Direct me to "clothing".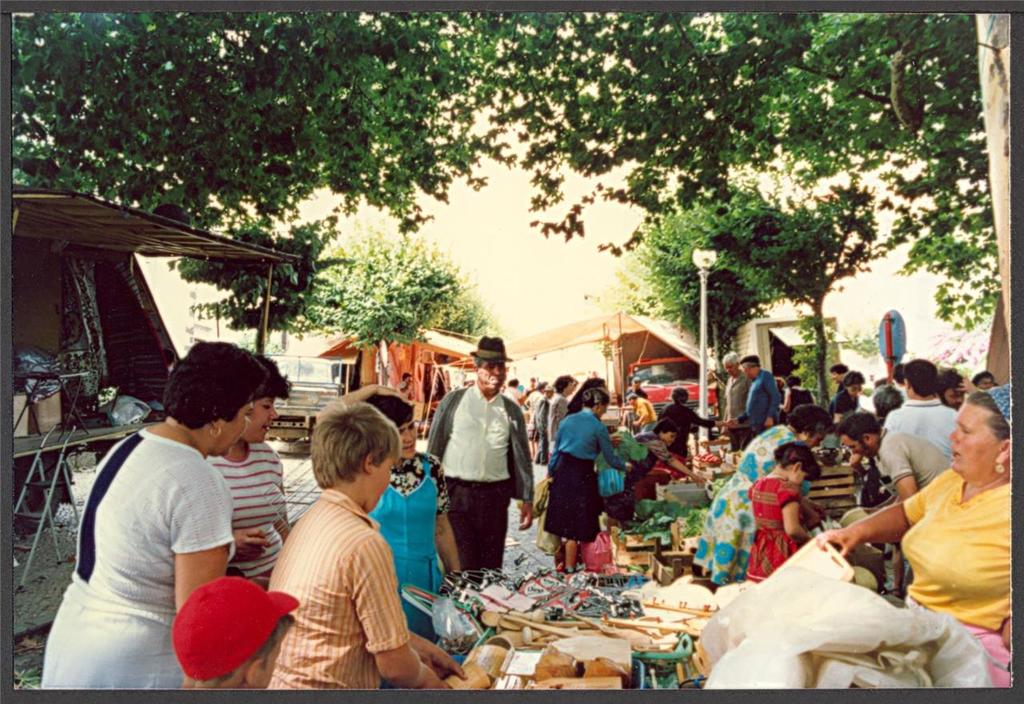
Direction: (265, 482, 411, 699).
